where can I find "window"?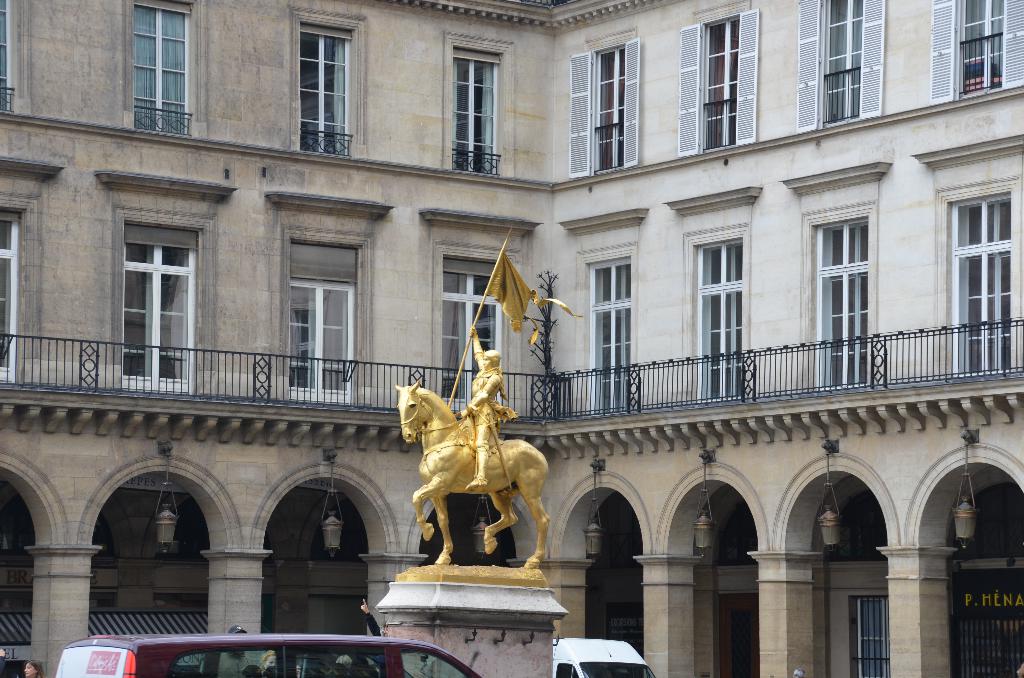
You can find it at Rect(438, 248, 515, 415).
